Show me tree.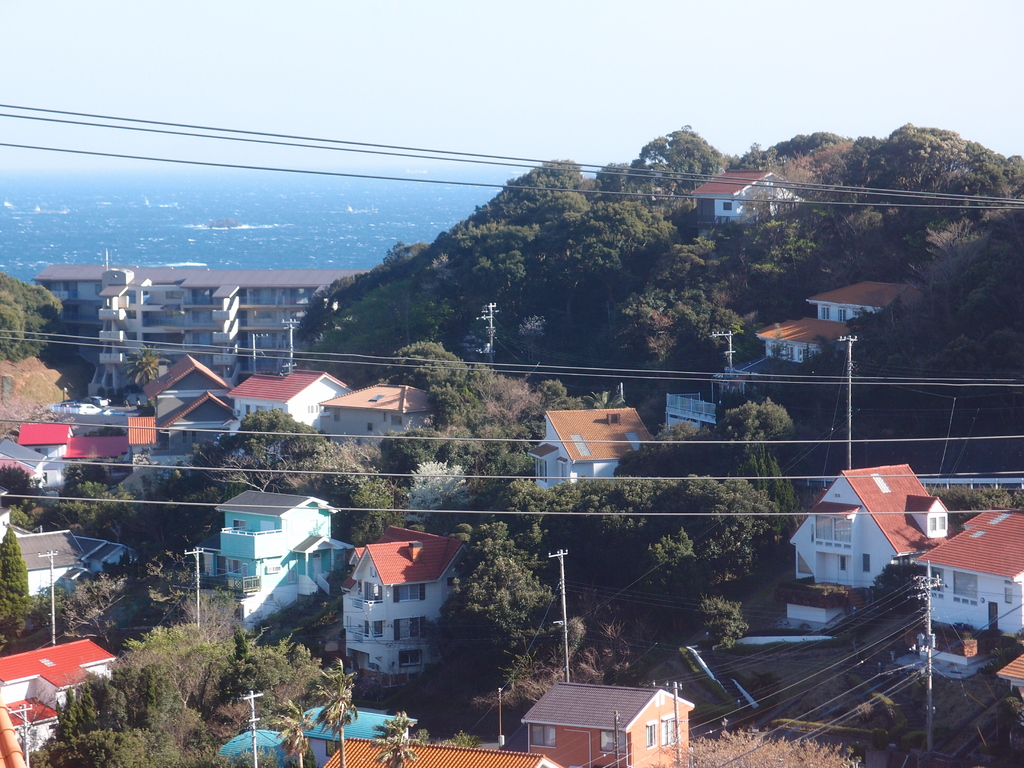
tree is here: pyautogui.locateOnScreen(767, 325, 789, 362).
